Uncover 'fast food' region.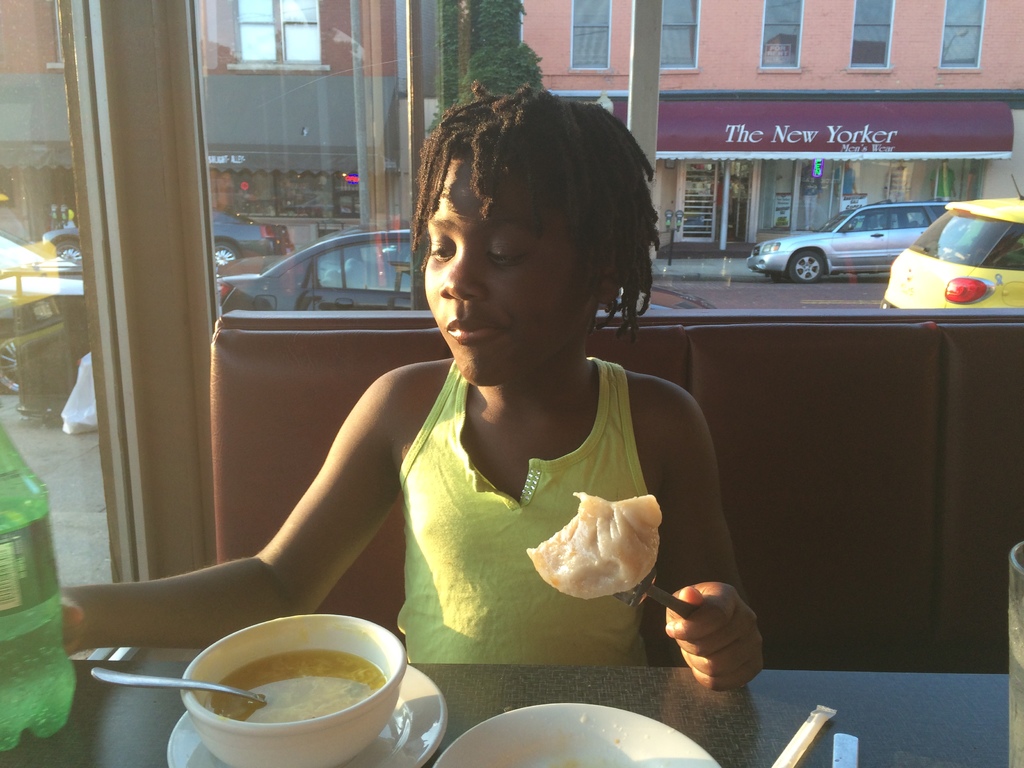
Uncovered: 530:485:663:600.
